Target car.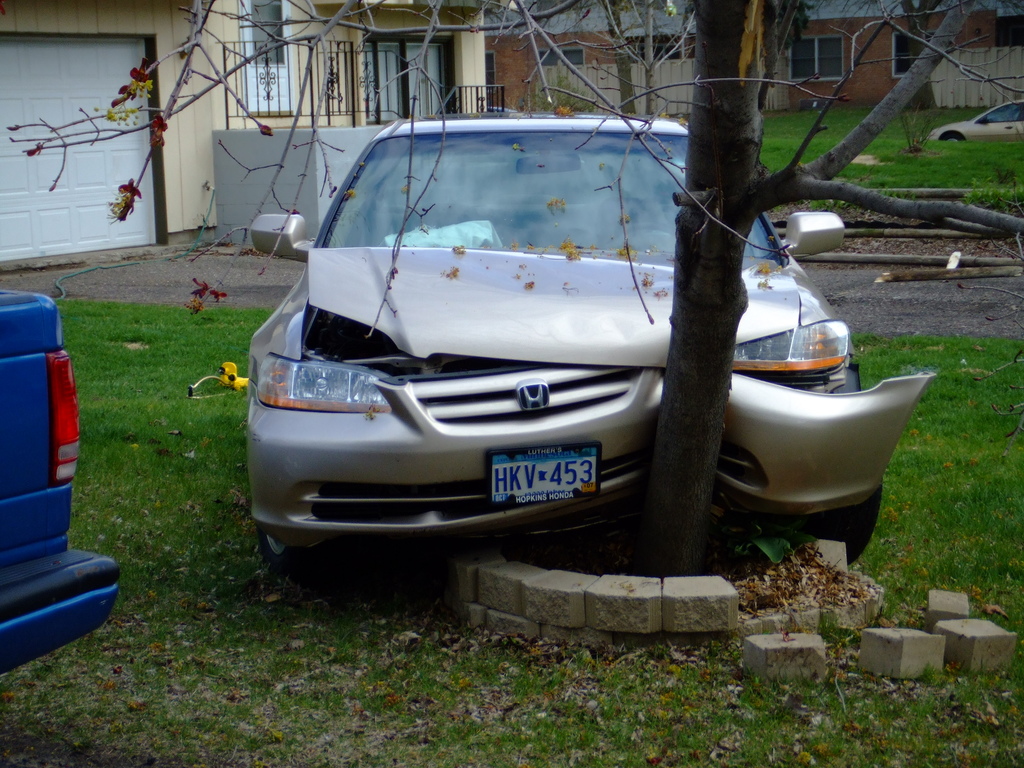
Target region: region(0, 276, 143, 709).
